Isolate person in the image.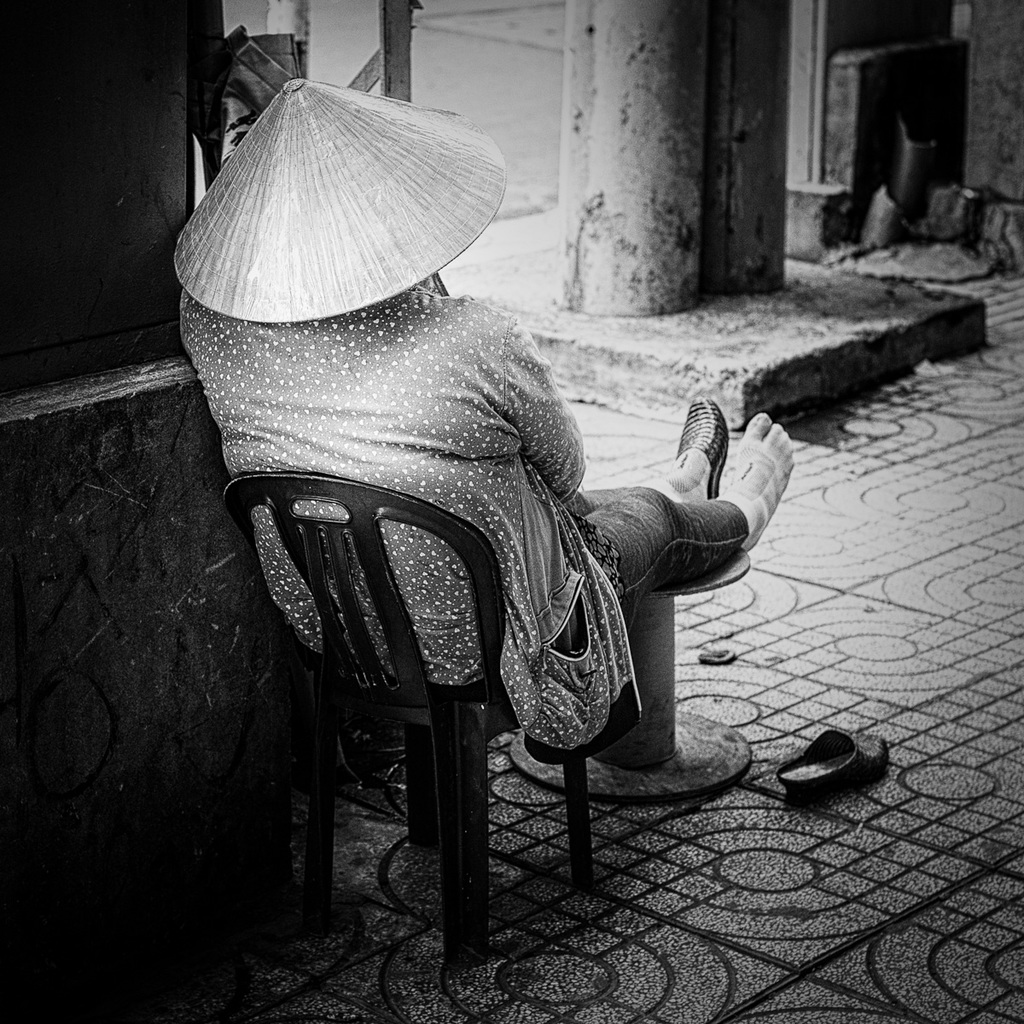
Isolated region: pyautogui.locateOnScreen(174, 80, 794, 762).
